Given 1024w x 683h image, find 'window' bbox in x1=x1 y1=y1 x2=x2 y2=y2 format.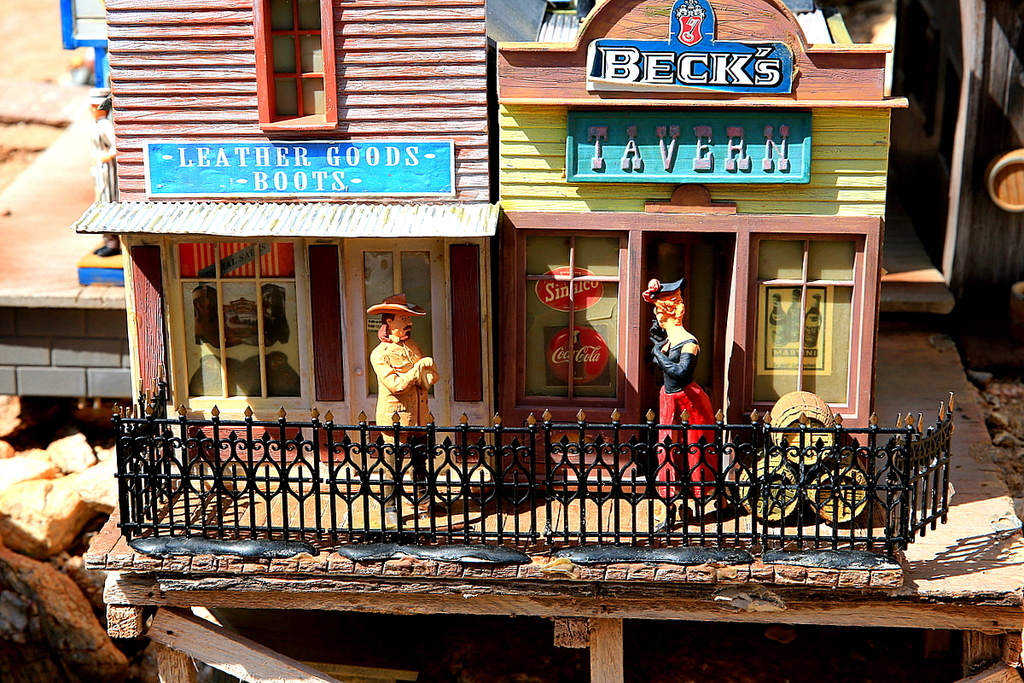
x1=343 y1=233 x2=455 y2=452.
